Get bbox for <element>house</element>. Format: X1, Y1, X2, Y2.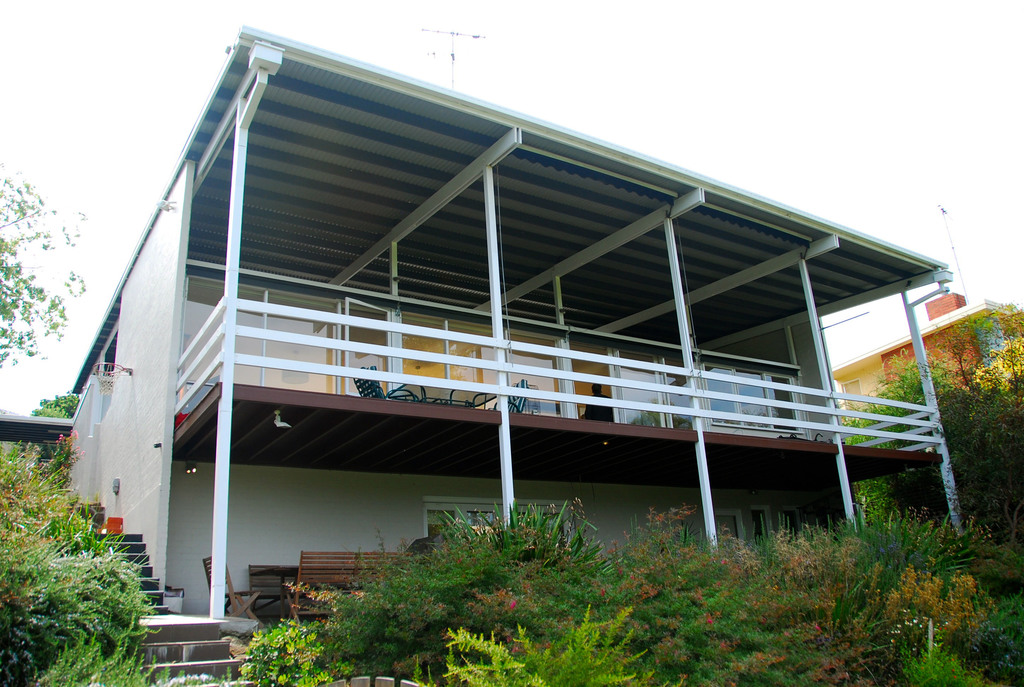
828, 287, 1023, 470.
